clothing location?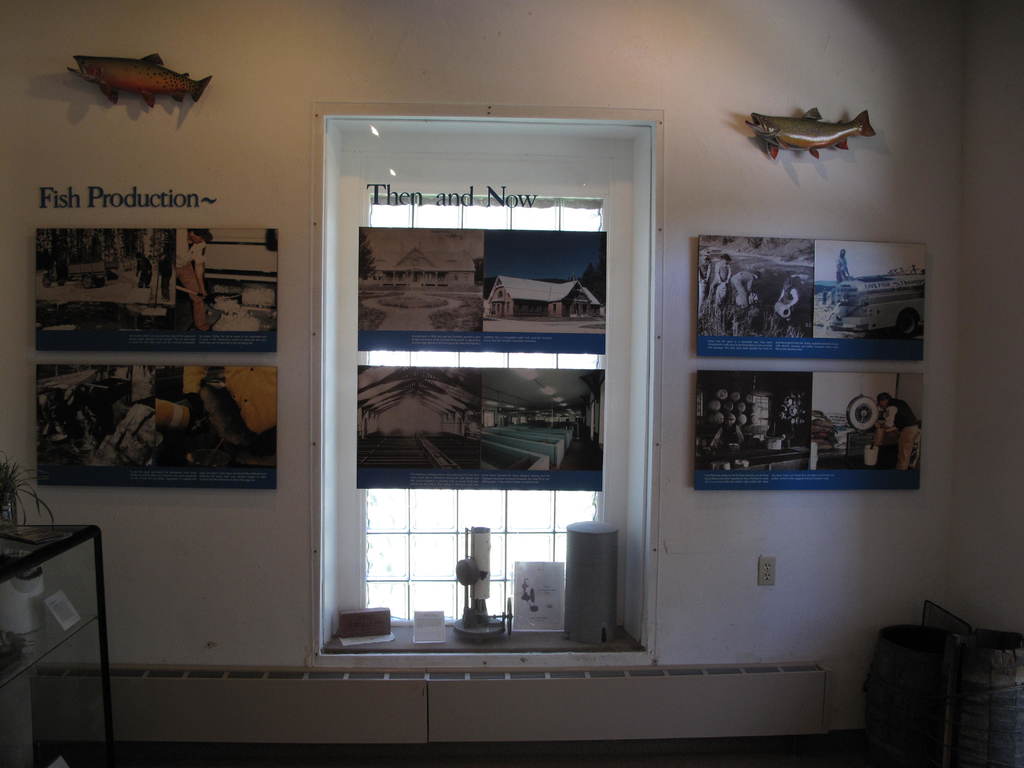
{"left": 775, "top": 286, "right": 800, "bottom": 310}
